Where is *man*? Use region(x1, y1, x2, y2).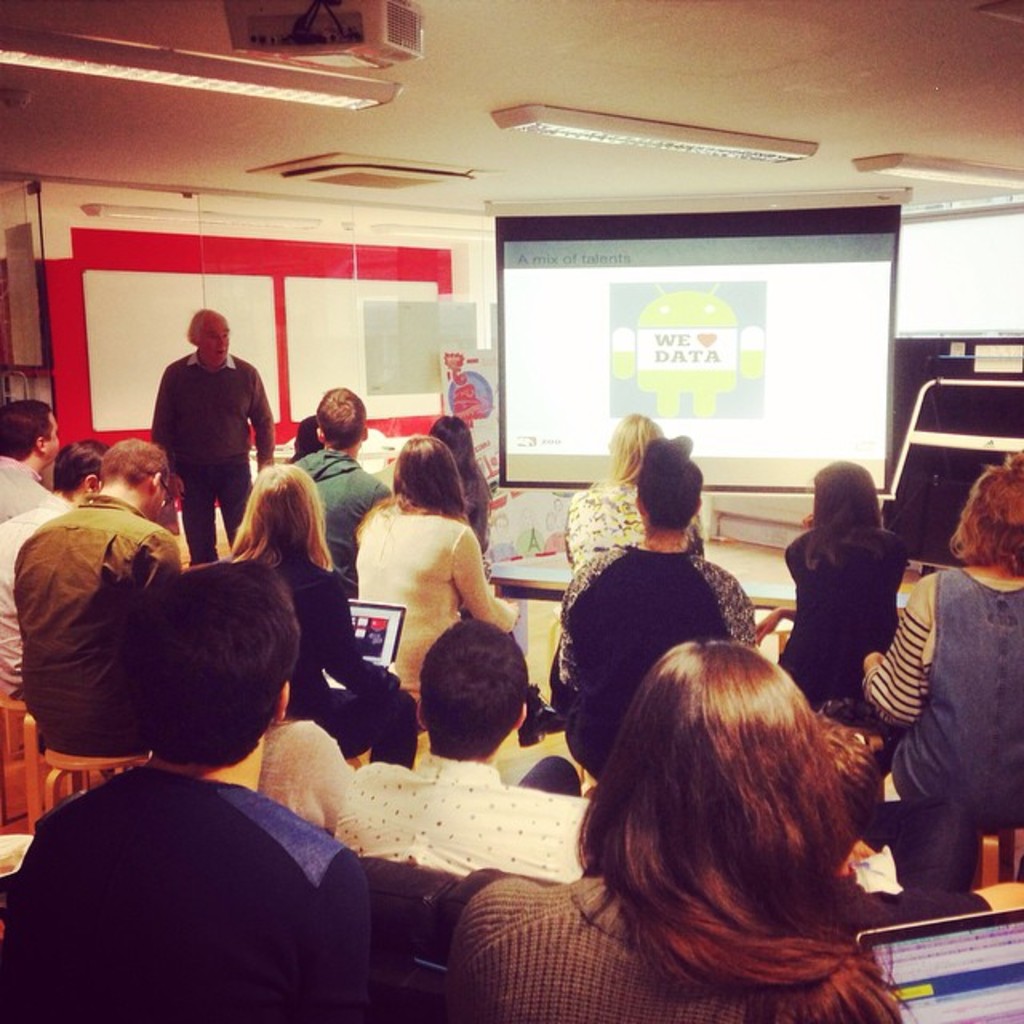
region(288, 379, 405, 582).
